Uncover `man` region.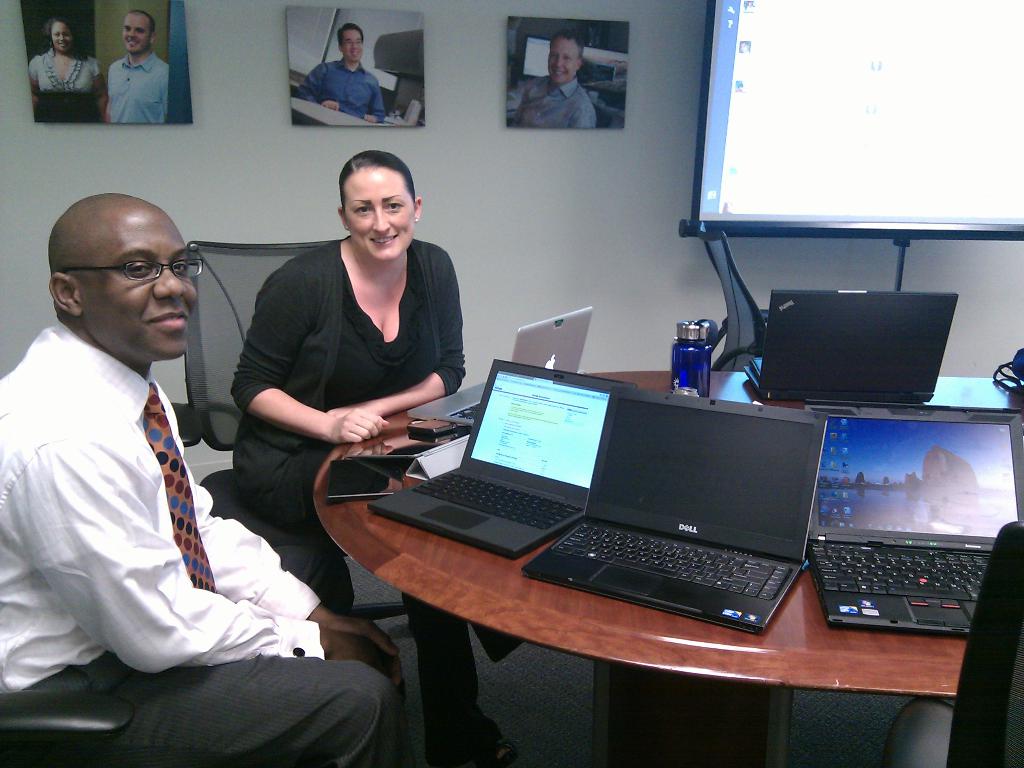
Uncovered: crop(13, 148, 318, 740).
